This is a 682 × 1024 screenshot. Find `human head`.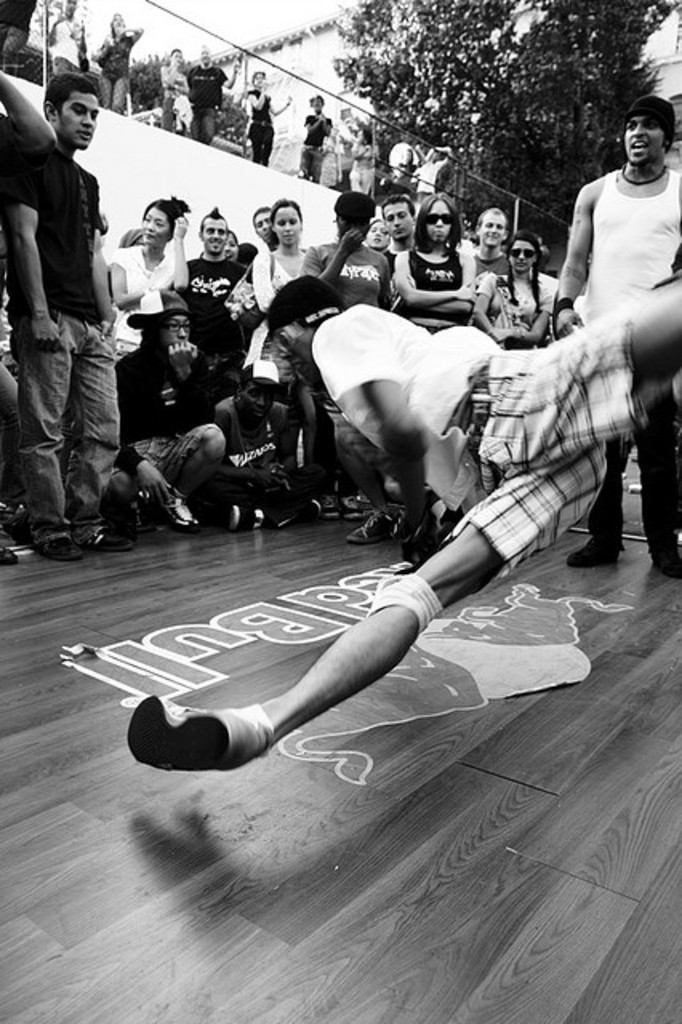
Bounding box: 357, 125, 371, 142.
